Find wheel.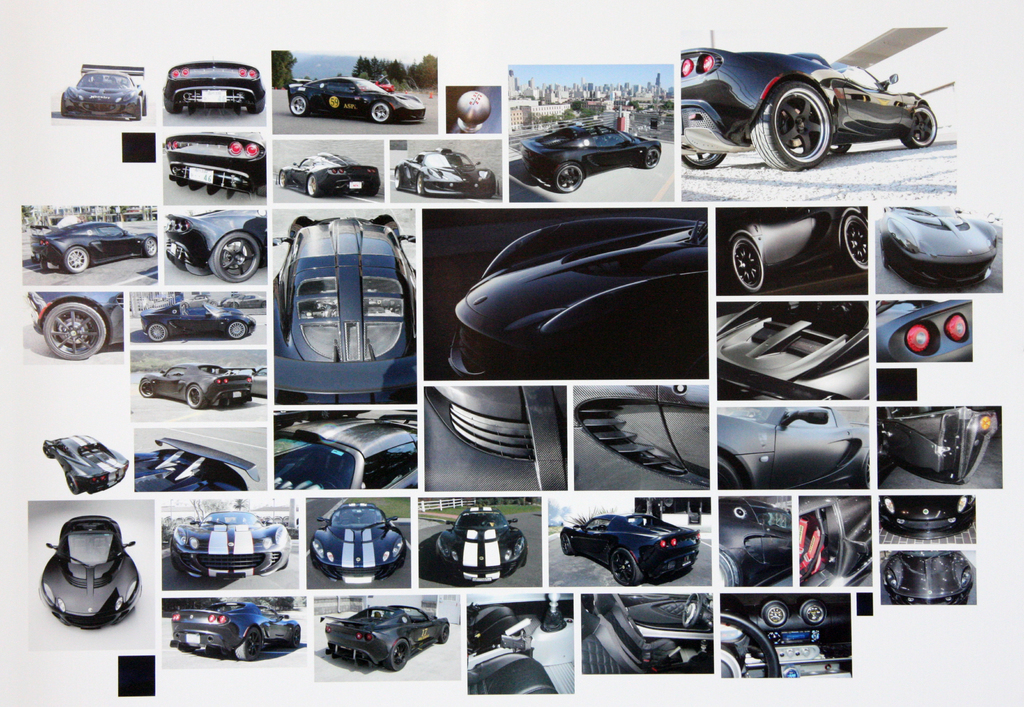
left=52, top=246, right=93, bottom=273.
